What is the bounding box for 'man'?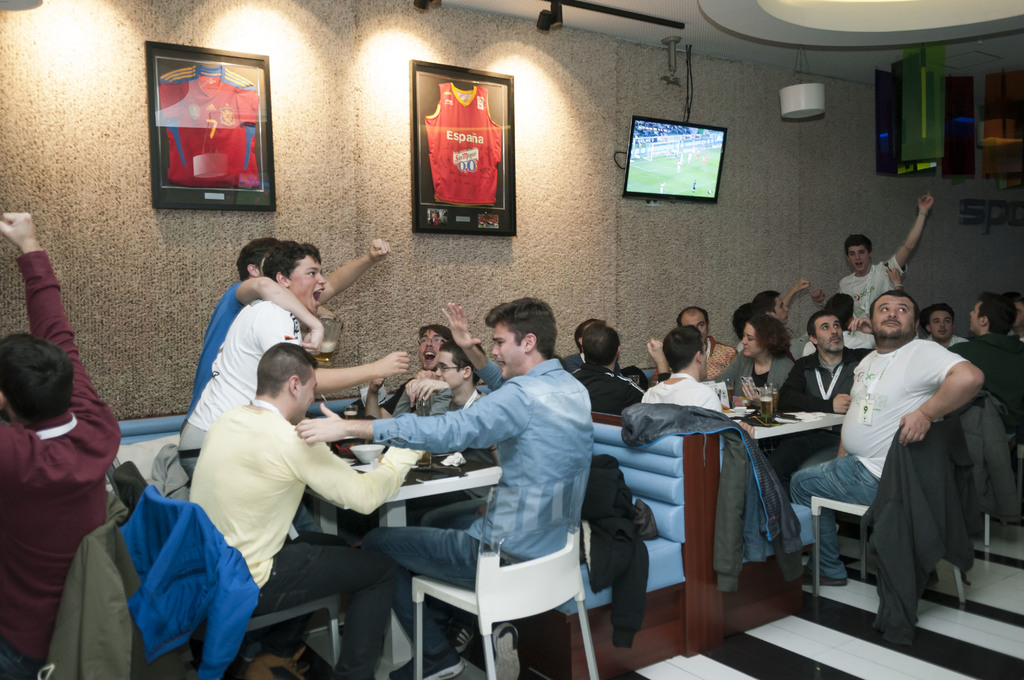
(186, 341, 427, 679).
